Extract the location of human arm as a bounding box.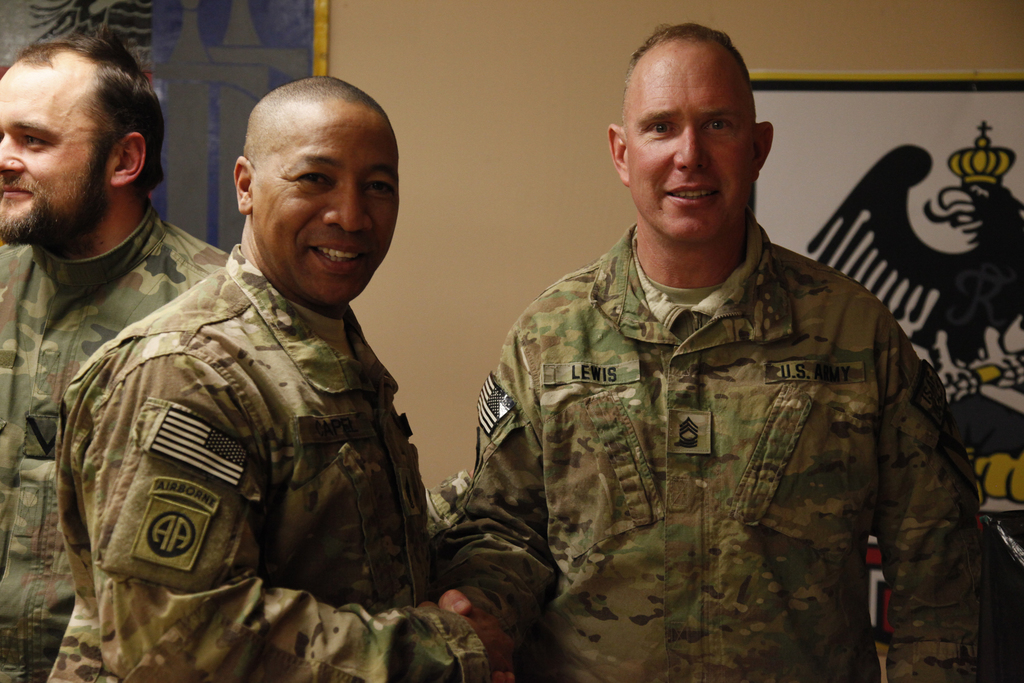
(left=449, top=316, right=573, bottom=682).
